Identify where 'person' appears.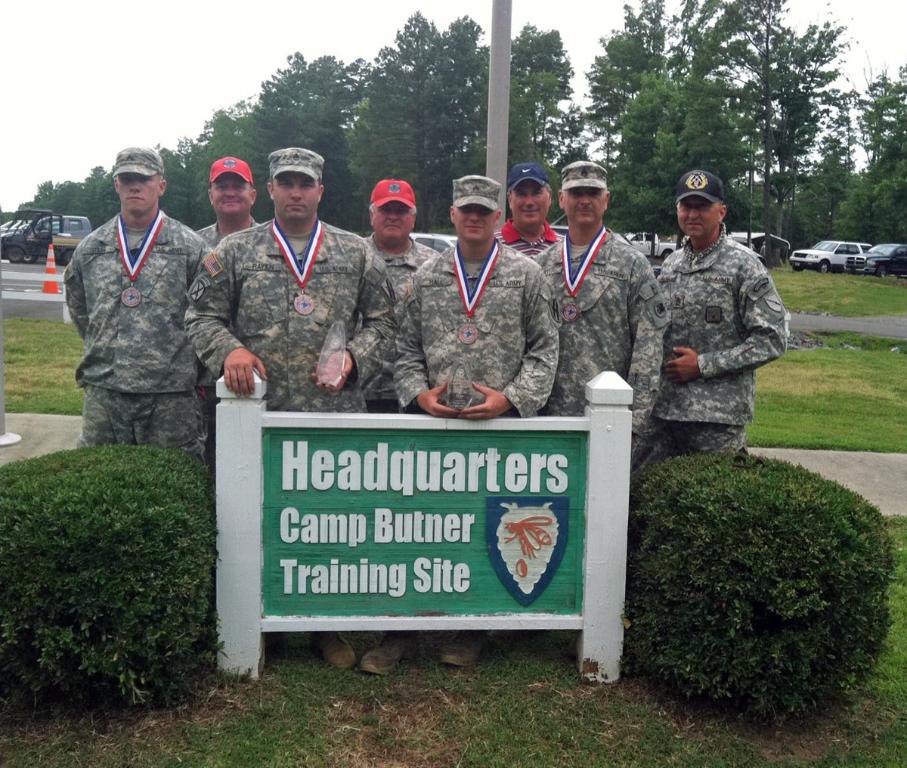
Appears at 57/141/213/463.
